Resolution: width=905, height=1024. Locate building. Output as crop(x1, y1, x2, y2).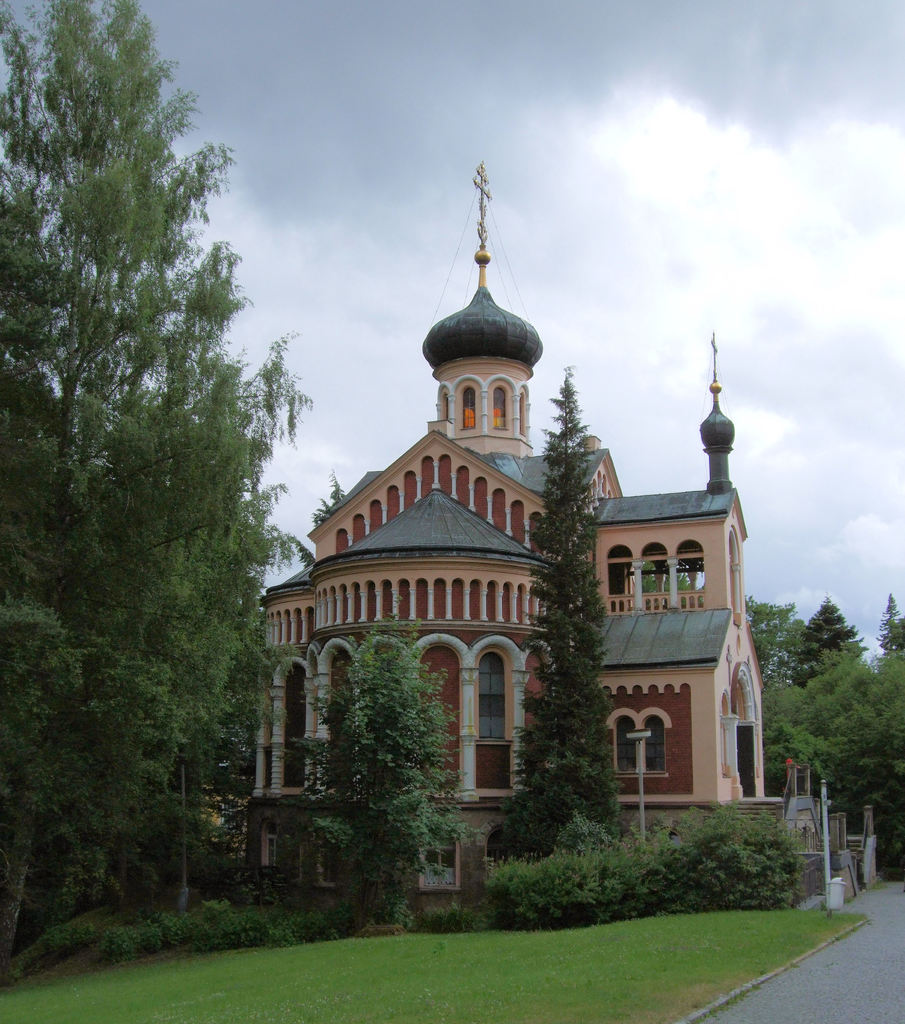
crop(224, 154, 832, 924).
